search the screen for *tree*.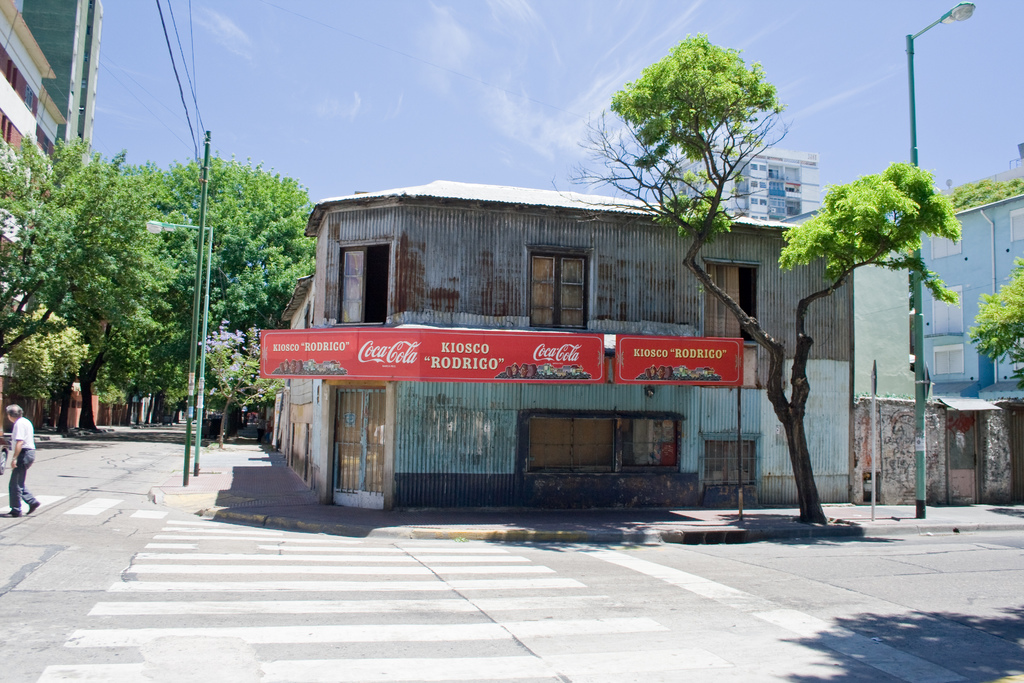
Found at (904, 152, 1023, 224).
